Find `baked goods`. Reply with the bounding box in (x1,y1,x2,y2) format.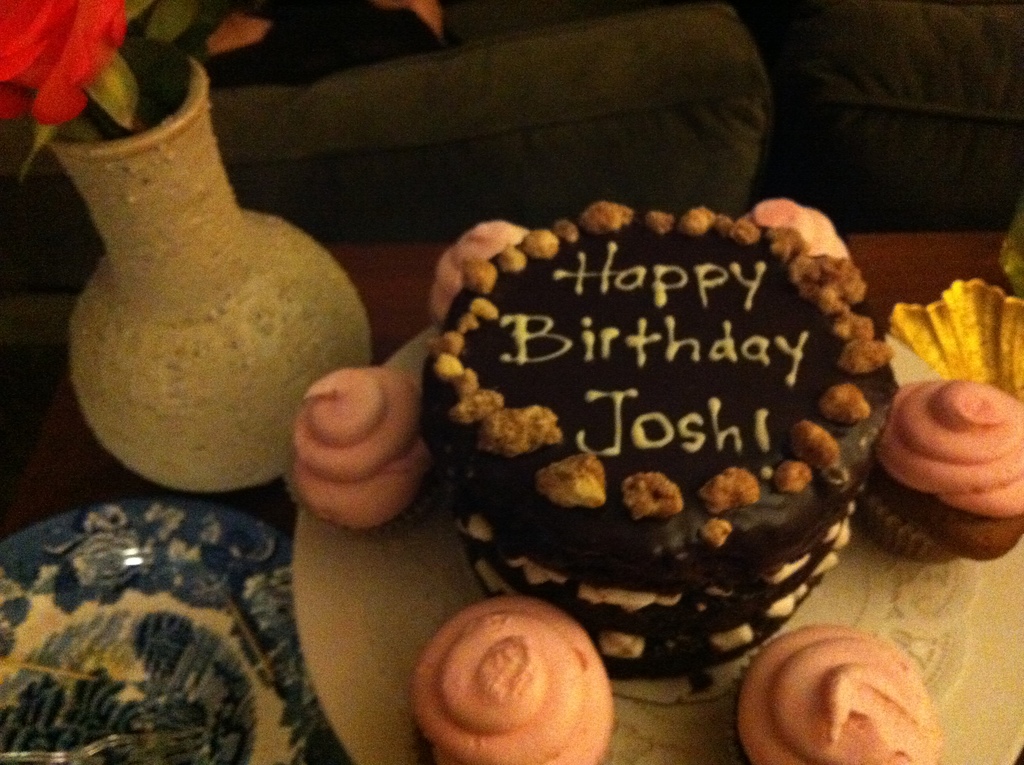
(413,597,620,764).
